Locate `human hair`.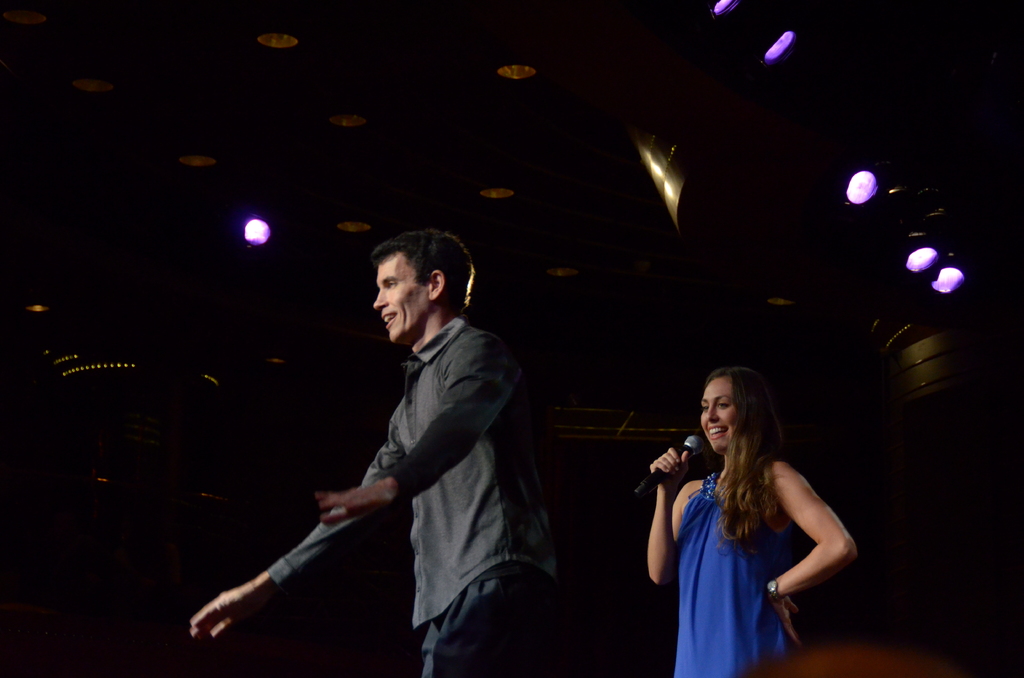
Bounding box: (x1=377, y1=221, x2=477, y2=309).
